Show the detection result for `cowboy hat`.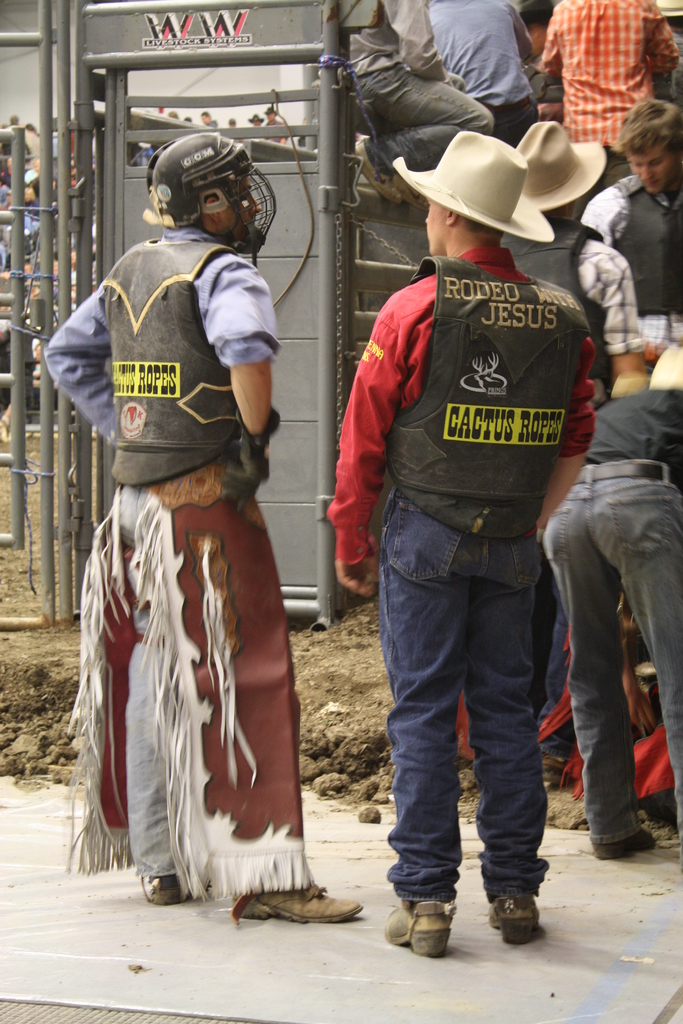
box=[397, 115, 563, 248].
